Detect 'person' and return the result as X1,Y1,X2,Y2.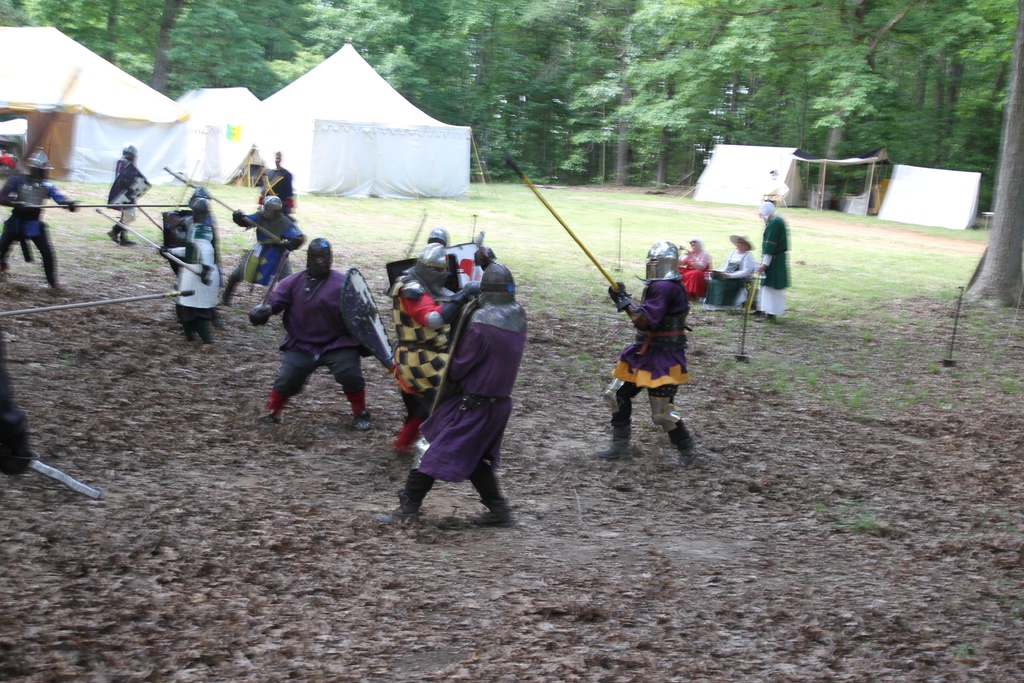
378,262,513,529.
